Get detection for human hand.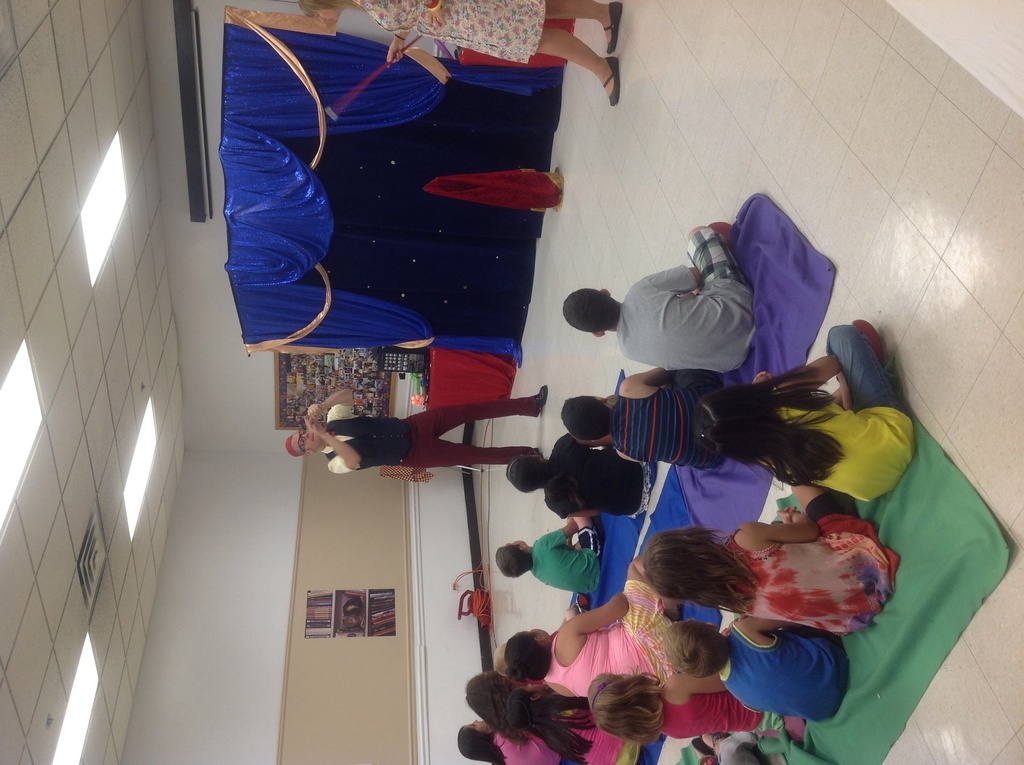
Detection: {"x1": 781, "y1": 506, "x2": 796, "y2": 521}.
